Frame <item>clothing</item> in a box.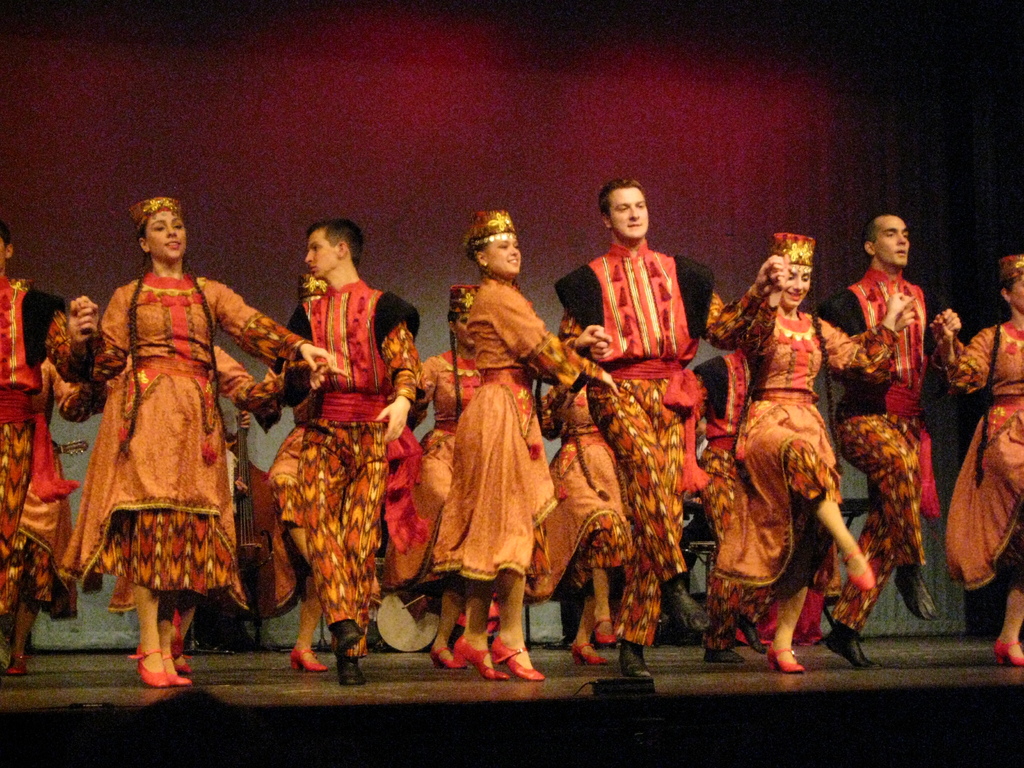
BBox(819, 262, 963, 588).
